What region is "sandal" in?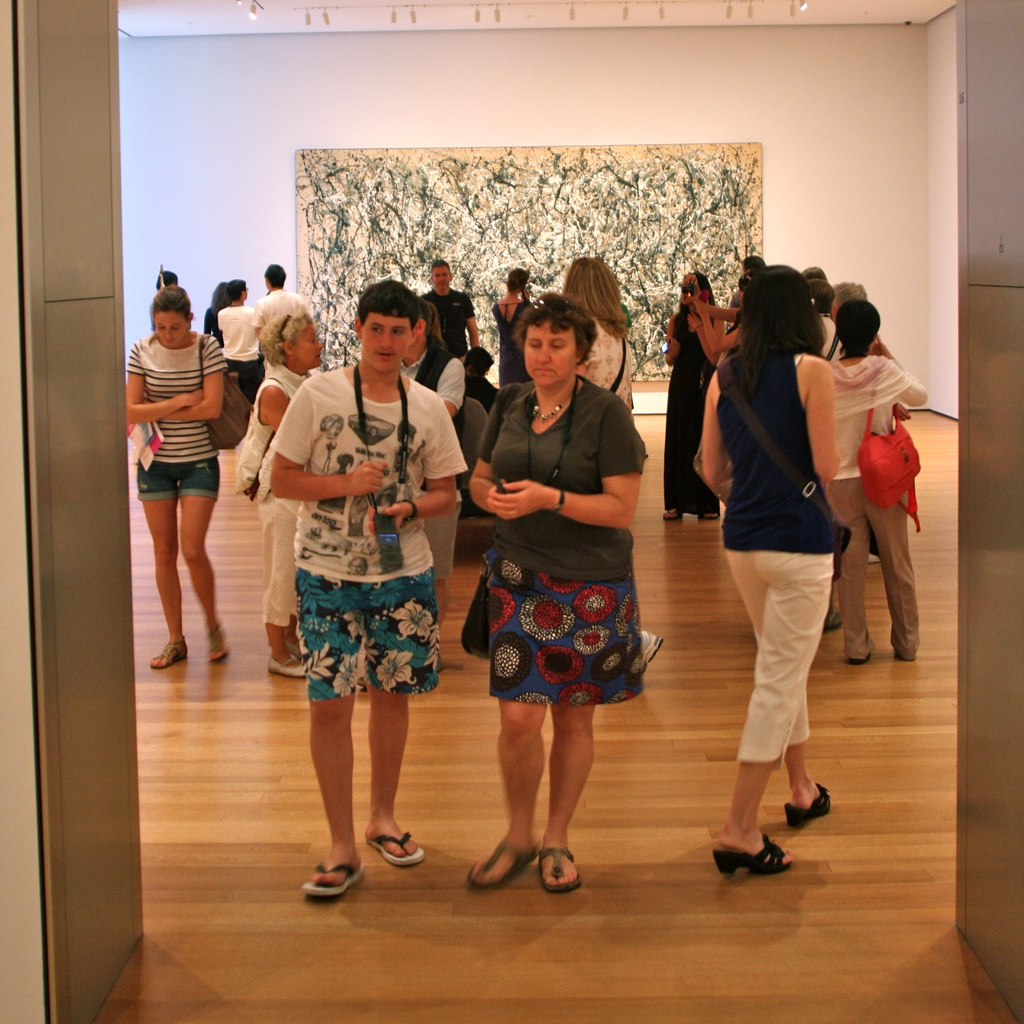
[left=205, top=622, right=228, bottom=660].
